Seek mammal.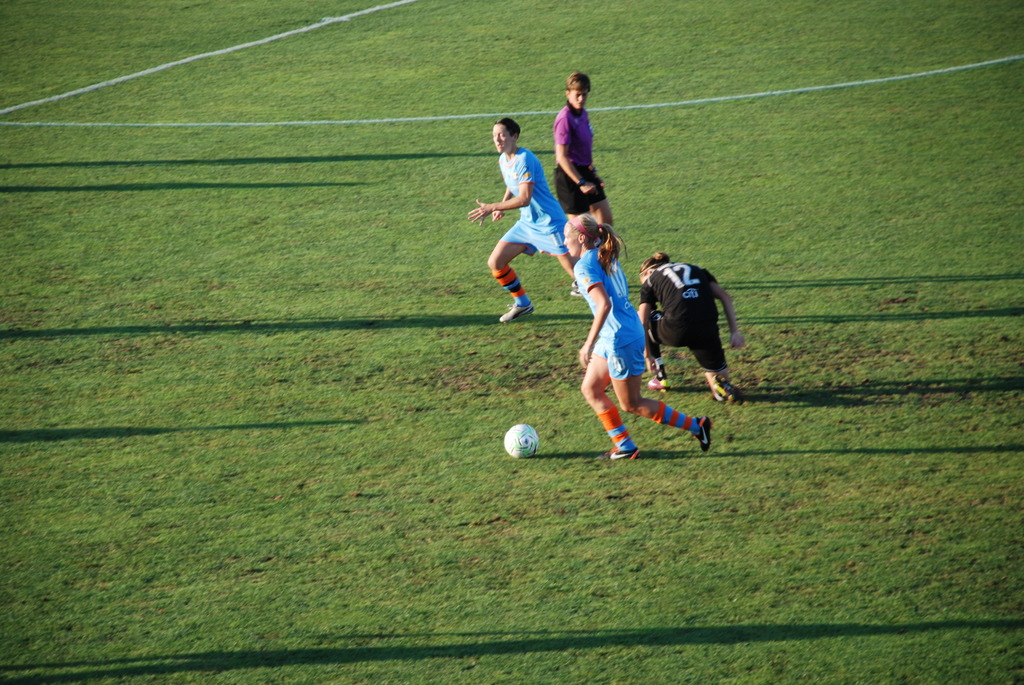
bbox=(561, 212, 714, 460).
